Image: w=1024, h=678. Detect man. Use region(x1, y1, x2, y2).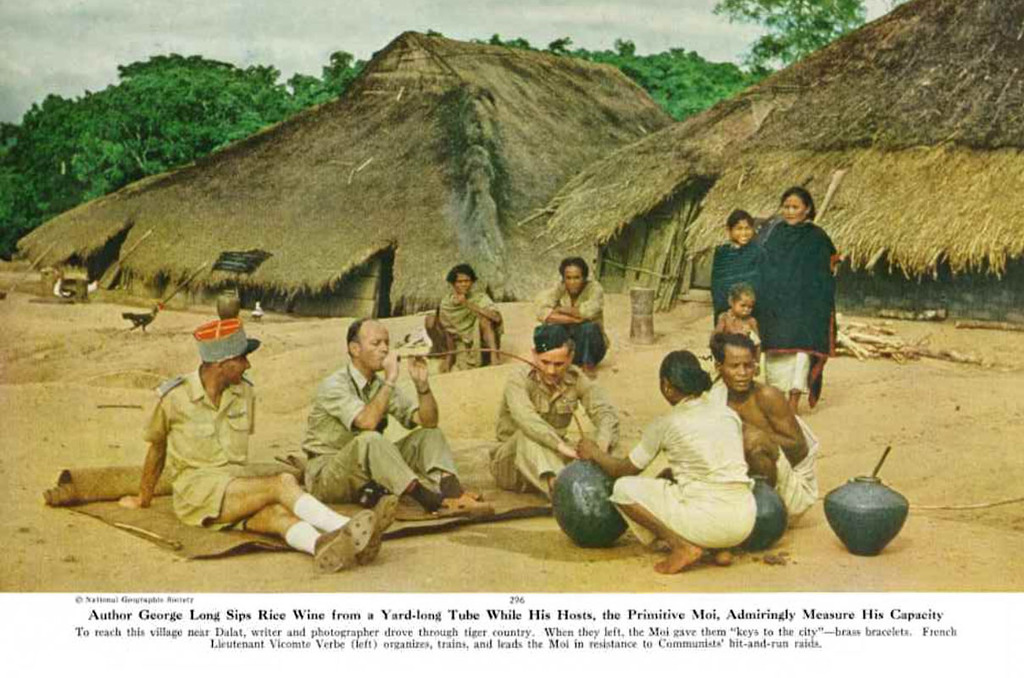
region(121, 316, 297, 545).
